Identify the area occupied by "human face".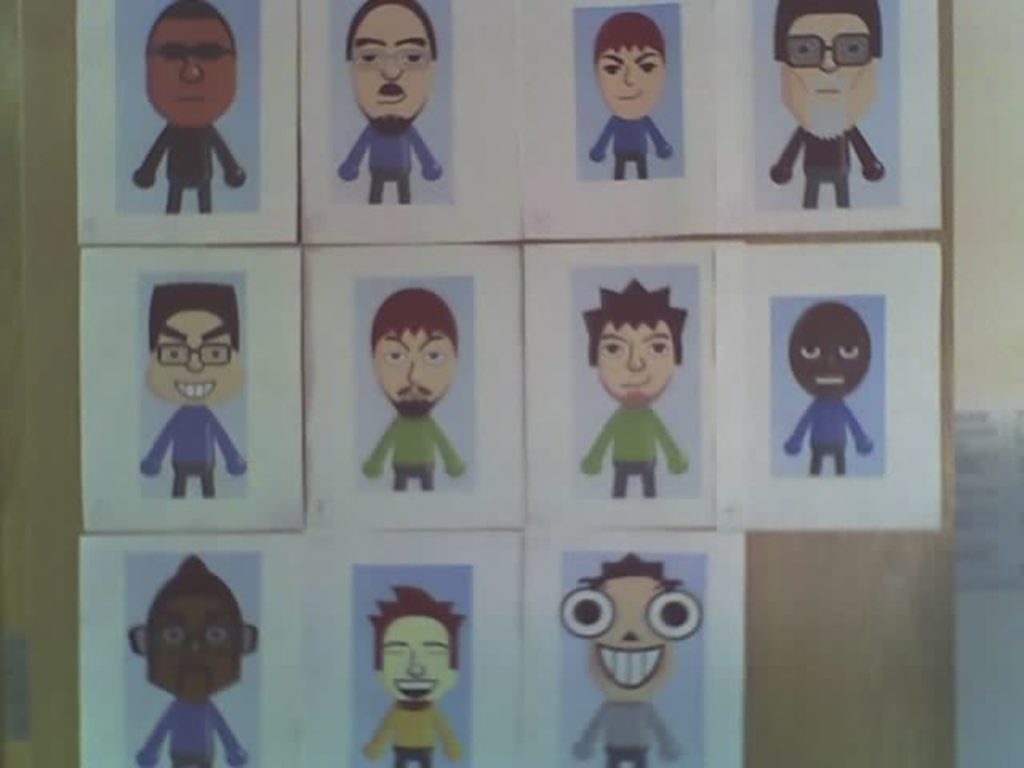
Area: BBox(603, 315, 682, 408).
